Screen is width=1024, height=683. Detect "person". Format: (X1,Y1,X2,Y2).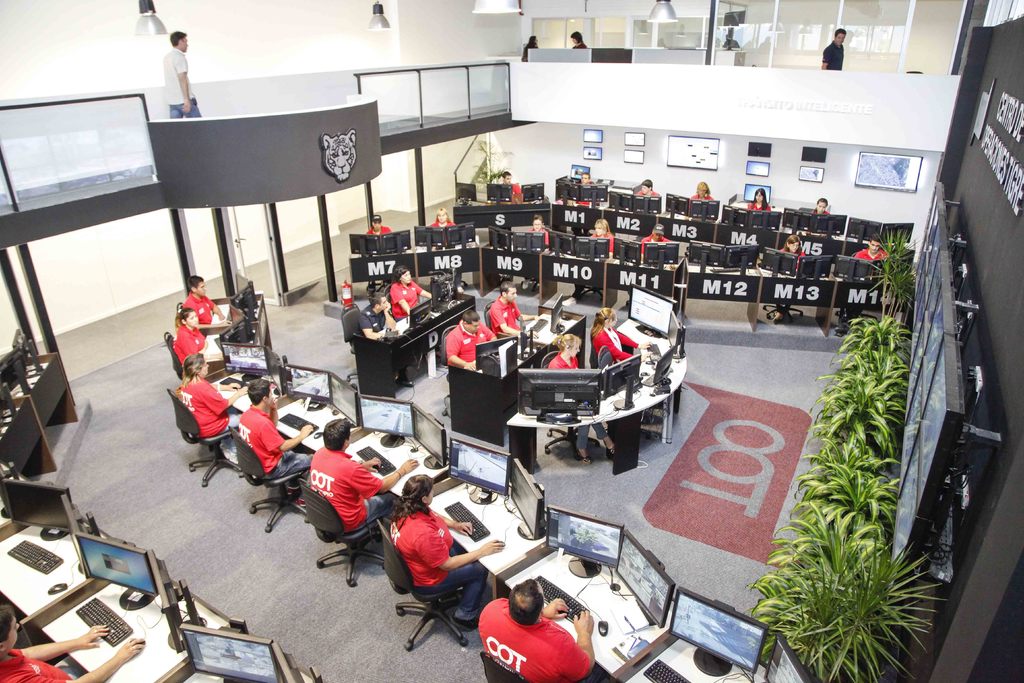
(477,578,595,682).
